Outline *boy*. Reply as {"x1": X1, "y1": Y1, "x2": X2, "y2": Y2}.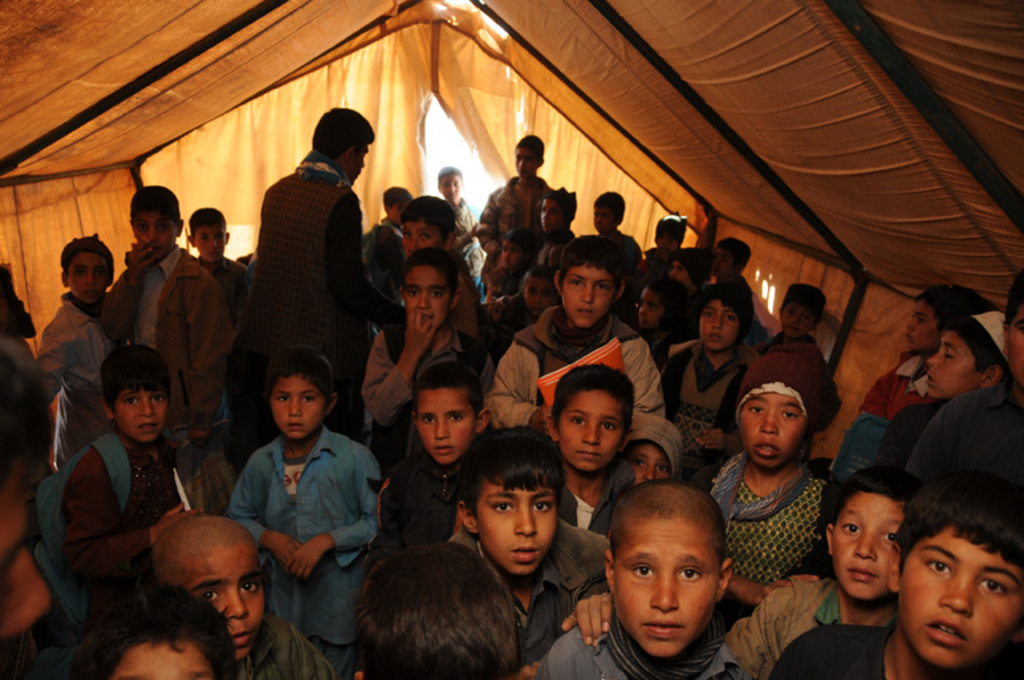
{"x1": 723, "y1": 472, "x2": 917, "y2": 679}.
